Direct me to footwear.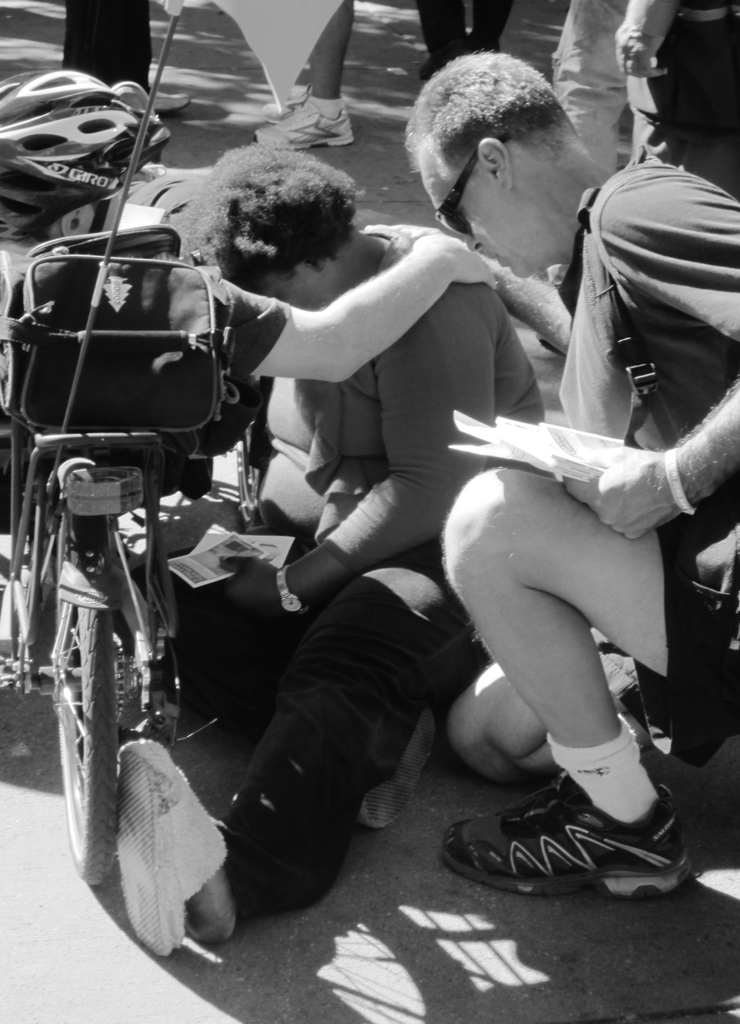
Direction: 149, 92, 191, 113.
